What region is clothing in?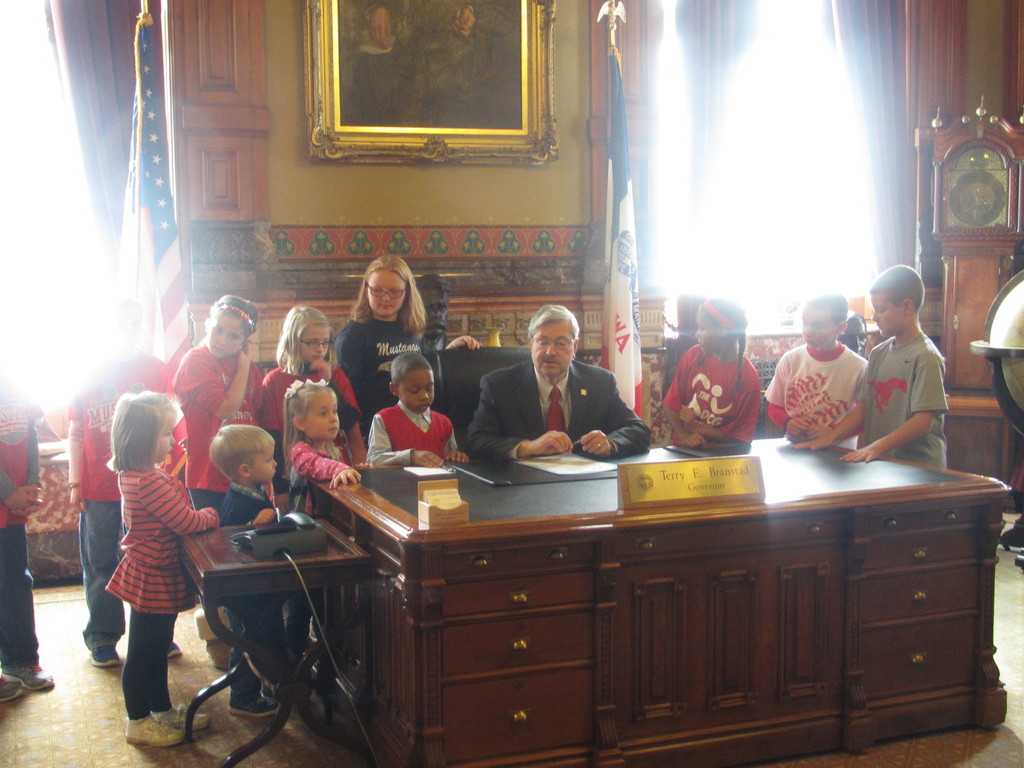
[x1=850, y1=323, x2=953, y2=474].
